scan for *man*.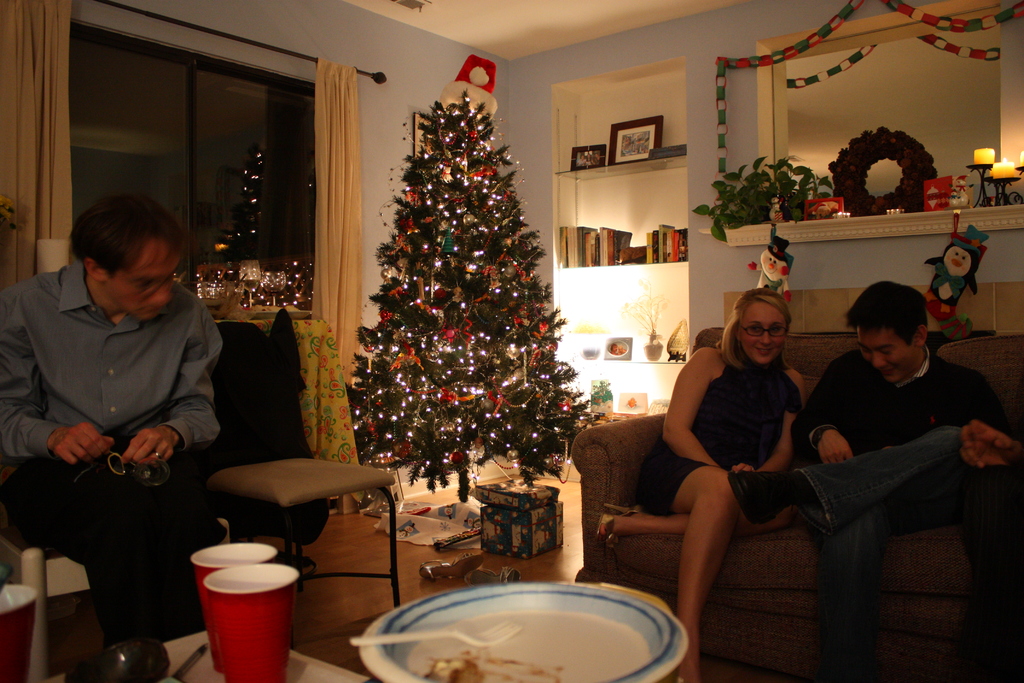
Scan result: x1=0 y1=184 x2=226 y2=639.
